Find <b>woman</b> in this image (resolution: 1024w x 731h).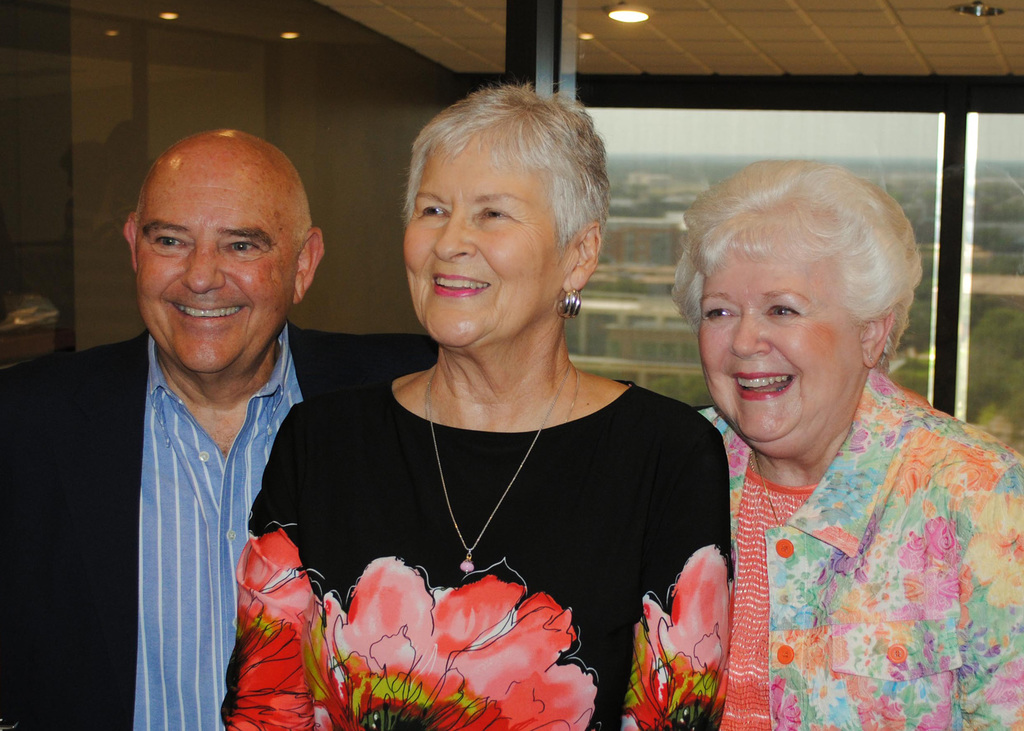
667,159,1023,730.
